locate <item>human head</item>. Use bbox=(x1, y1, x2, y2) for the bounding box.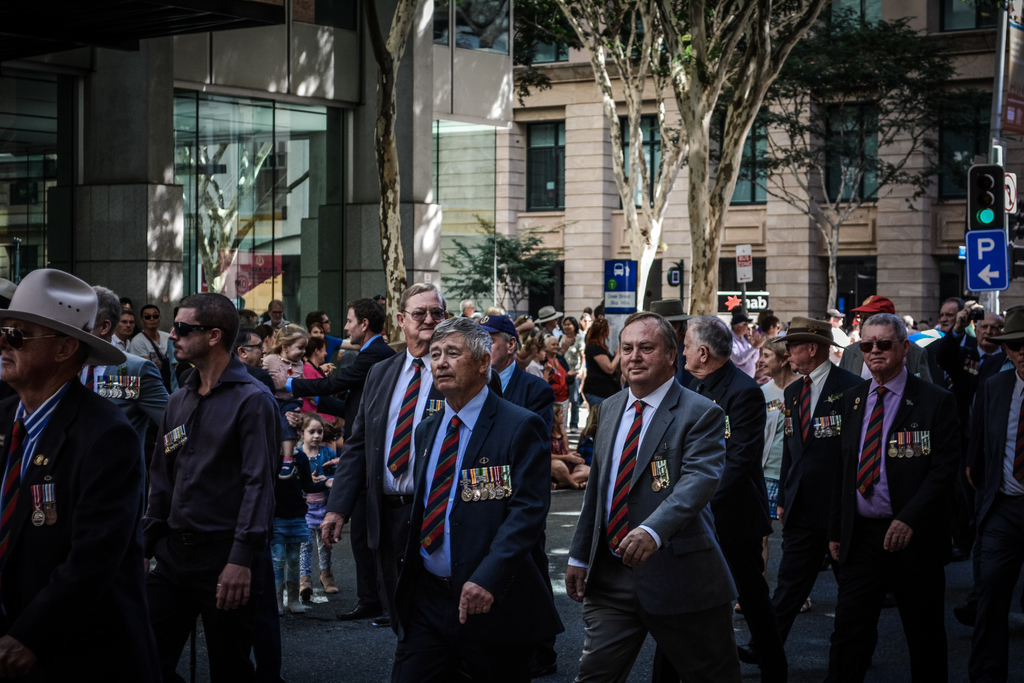
bbox=(977, 311, 1005, 350).
